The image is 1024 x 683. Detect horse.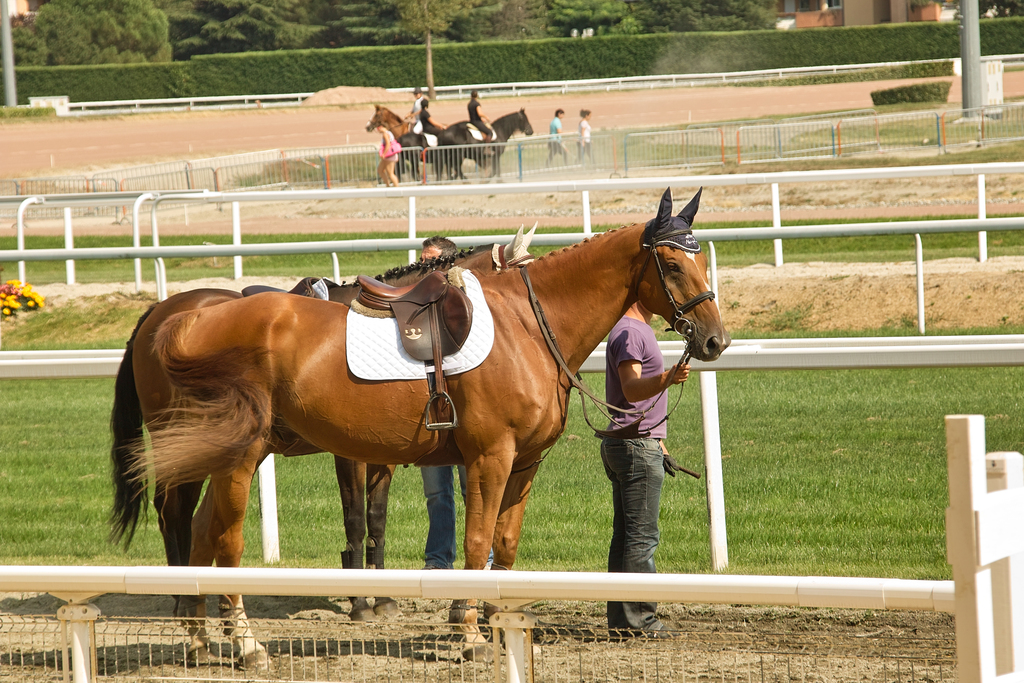
Detection: select_region(365, 103, 444, 142).
